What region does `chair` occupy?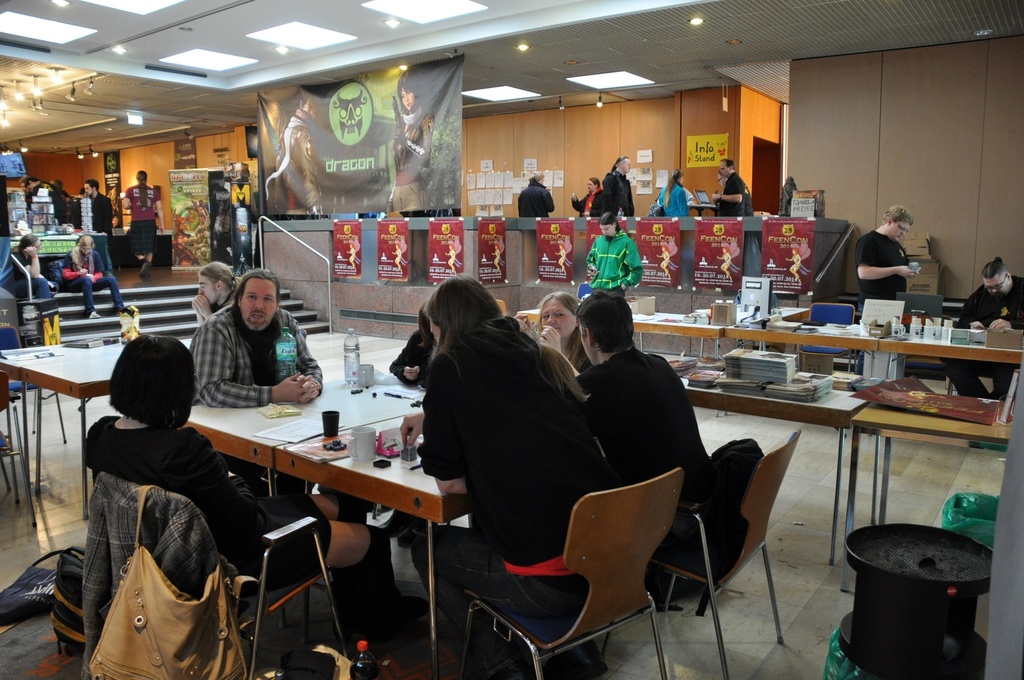
bbox=(847, 297, 908, 373).
